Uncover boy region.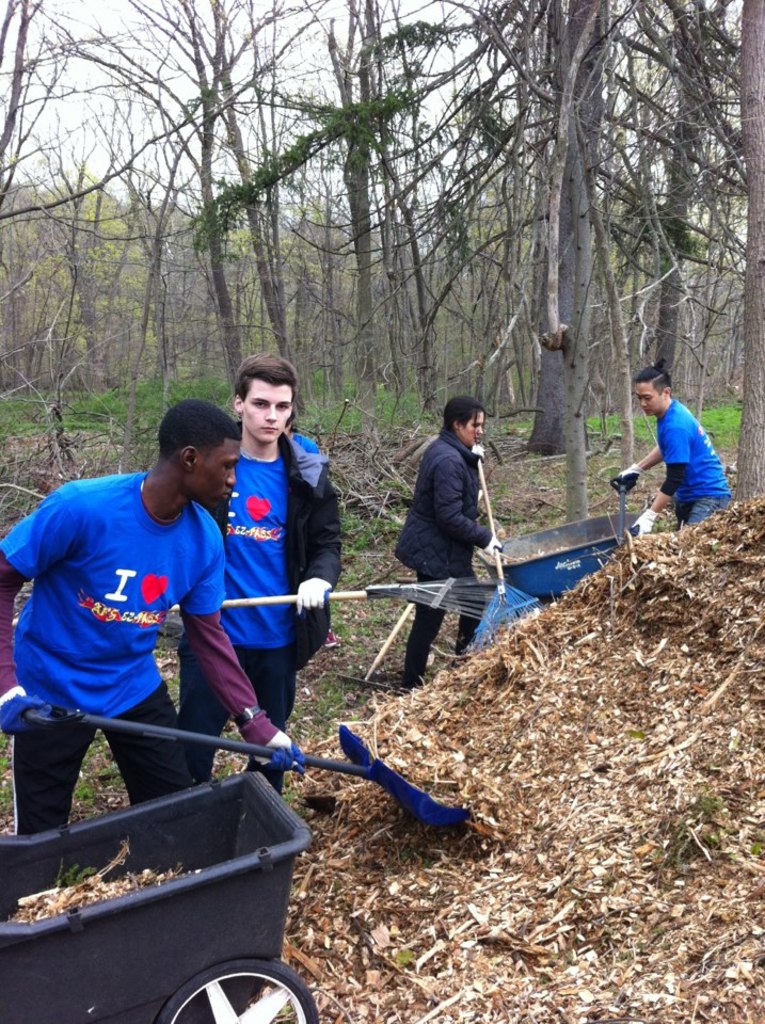
Uncovered: 178/354/348/778.
